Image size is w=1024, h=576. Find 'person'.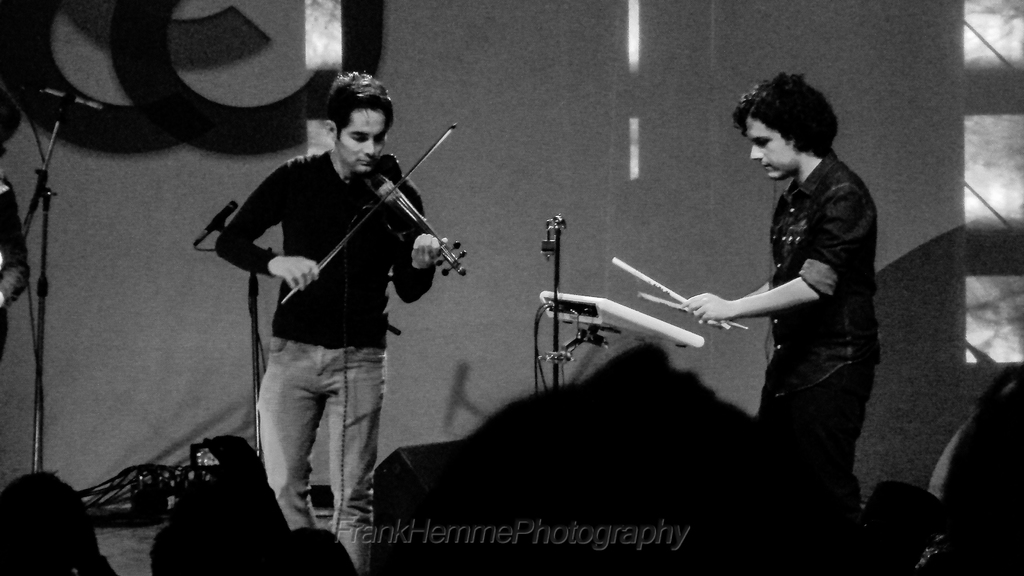
678:84:880:508.
